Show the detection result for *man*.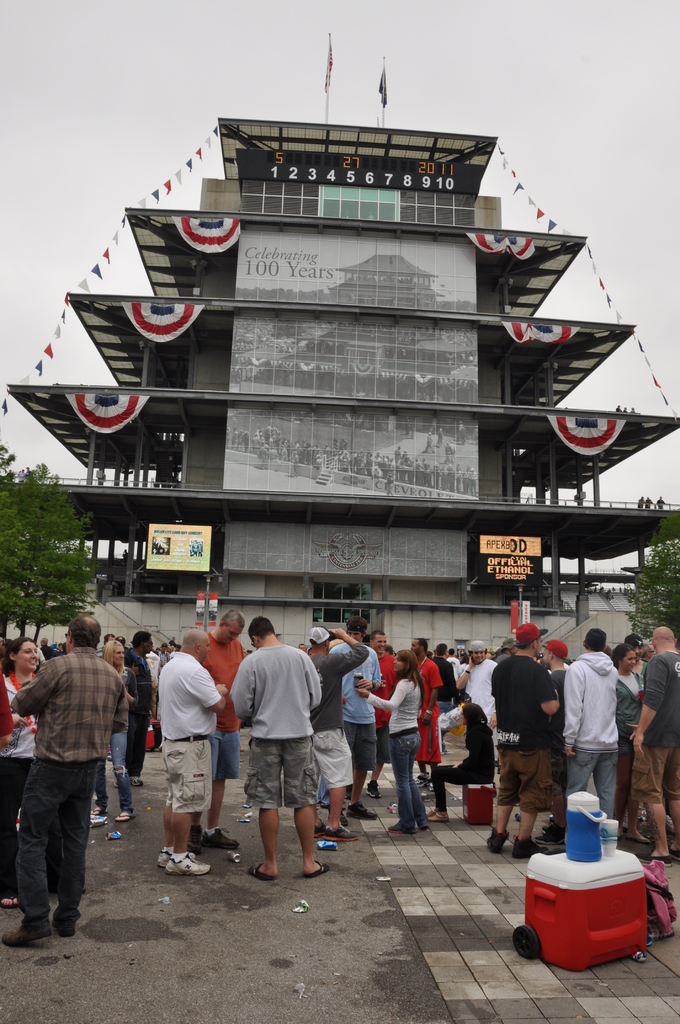
select_region(455, 640, 499, 768).
